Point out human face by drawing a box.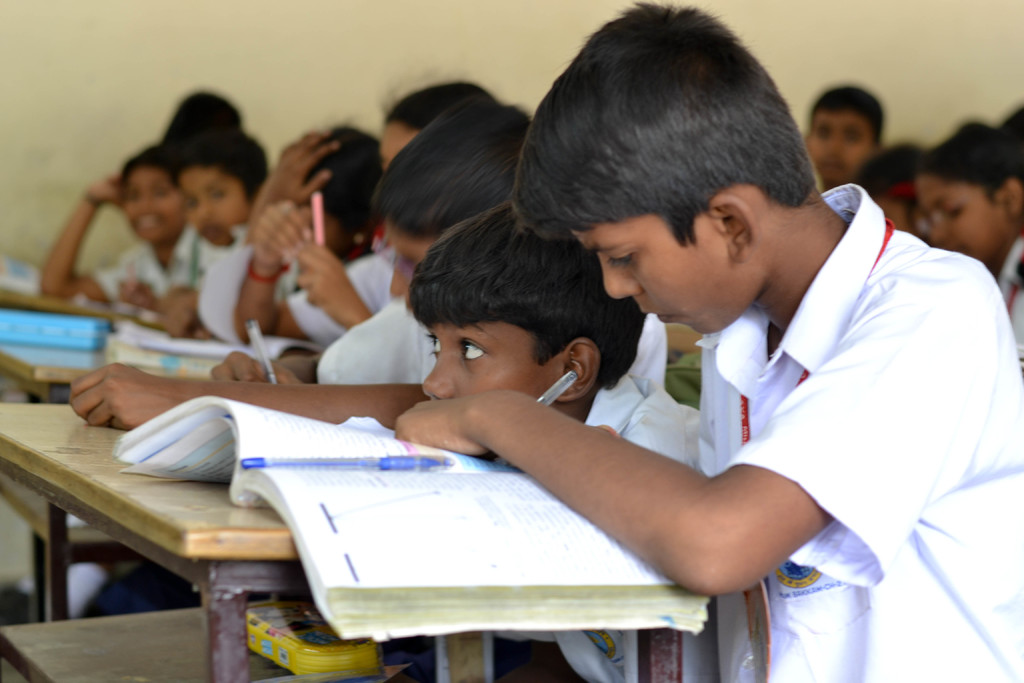
crop(387, 217, 444, 325).
